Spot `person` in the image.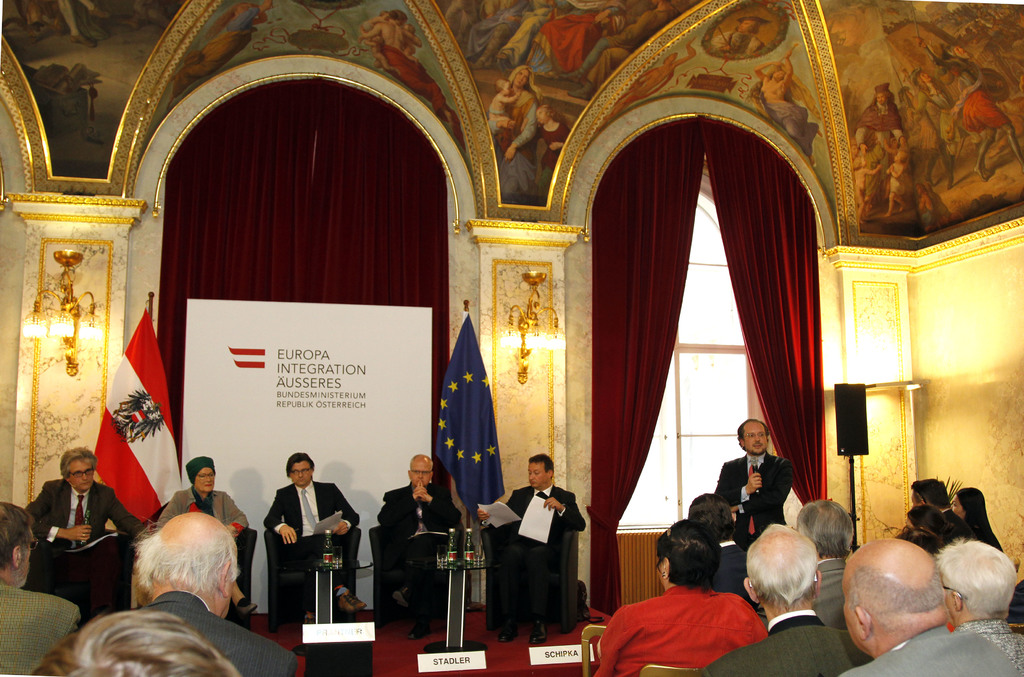
`person` found at 0 501 82 676.
